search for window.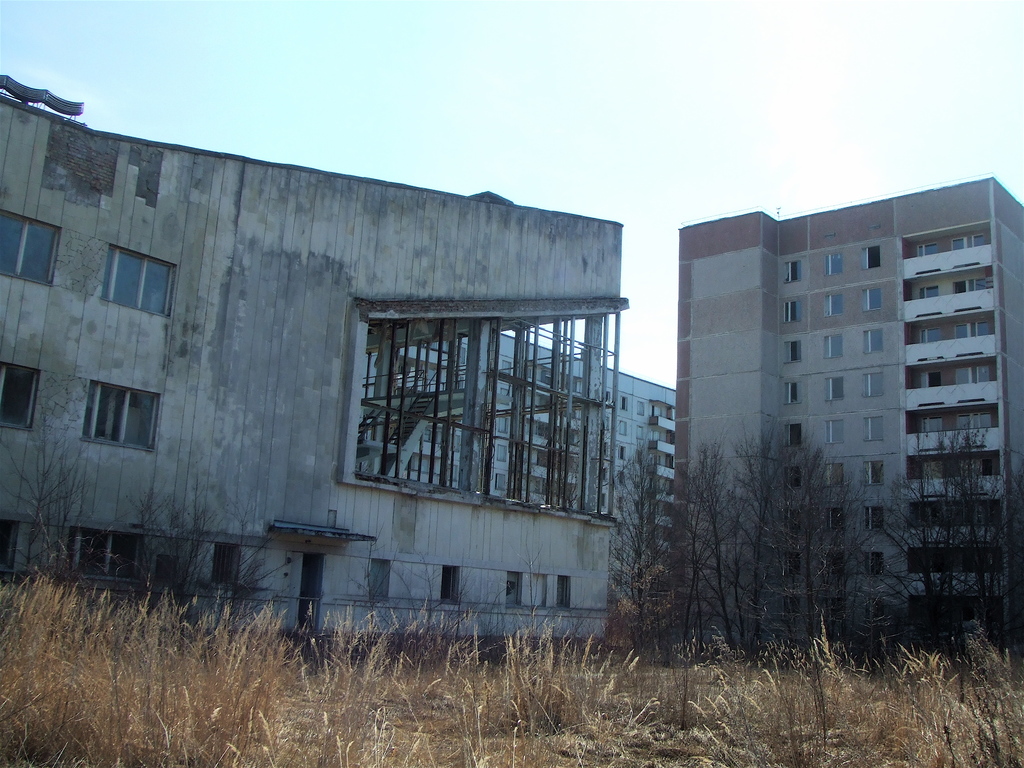
Found at 0 214 56 286.
